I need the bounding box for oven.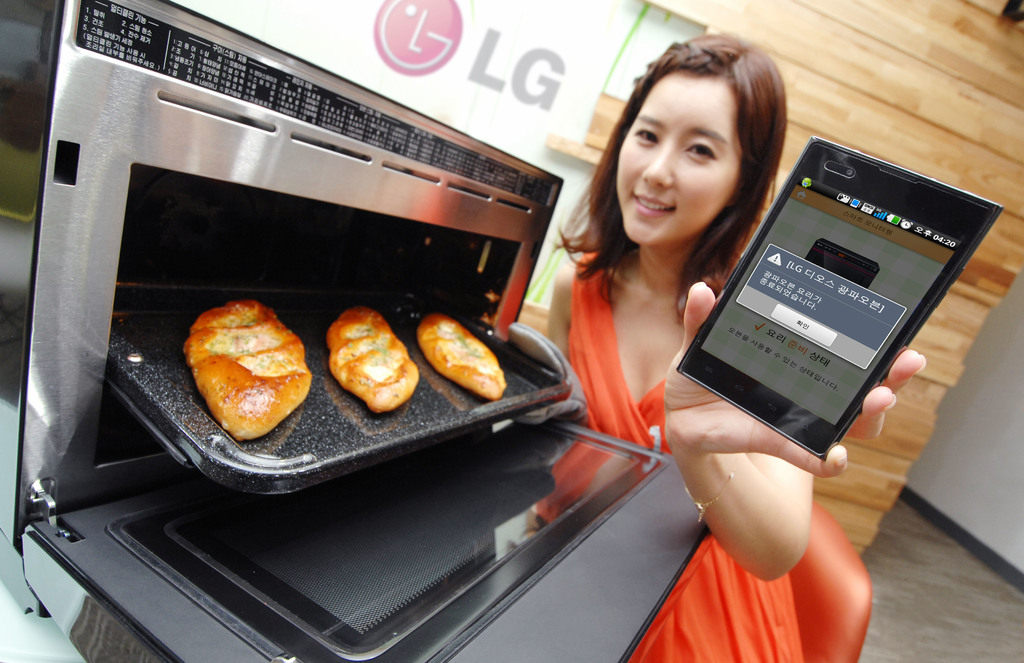
Here it is: (x1=0, y1=0, x2=712, y2=662).
